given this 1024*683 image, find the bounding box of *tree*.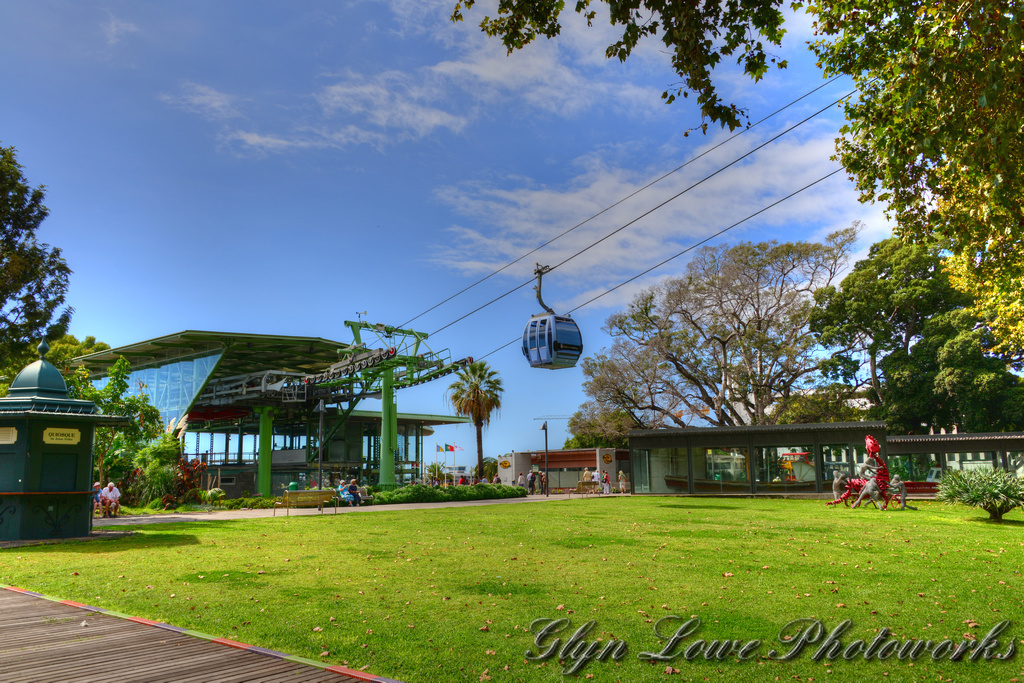
box=[0, 336, 49, 401].
